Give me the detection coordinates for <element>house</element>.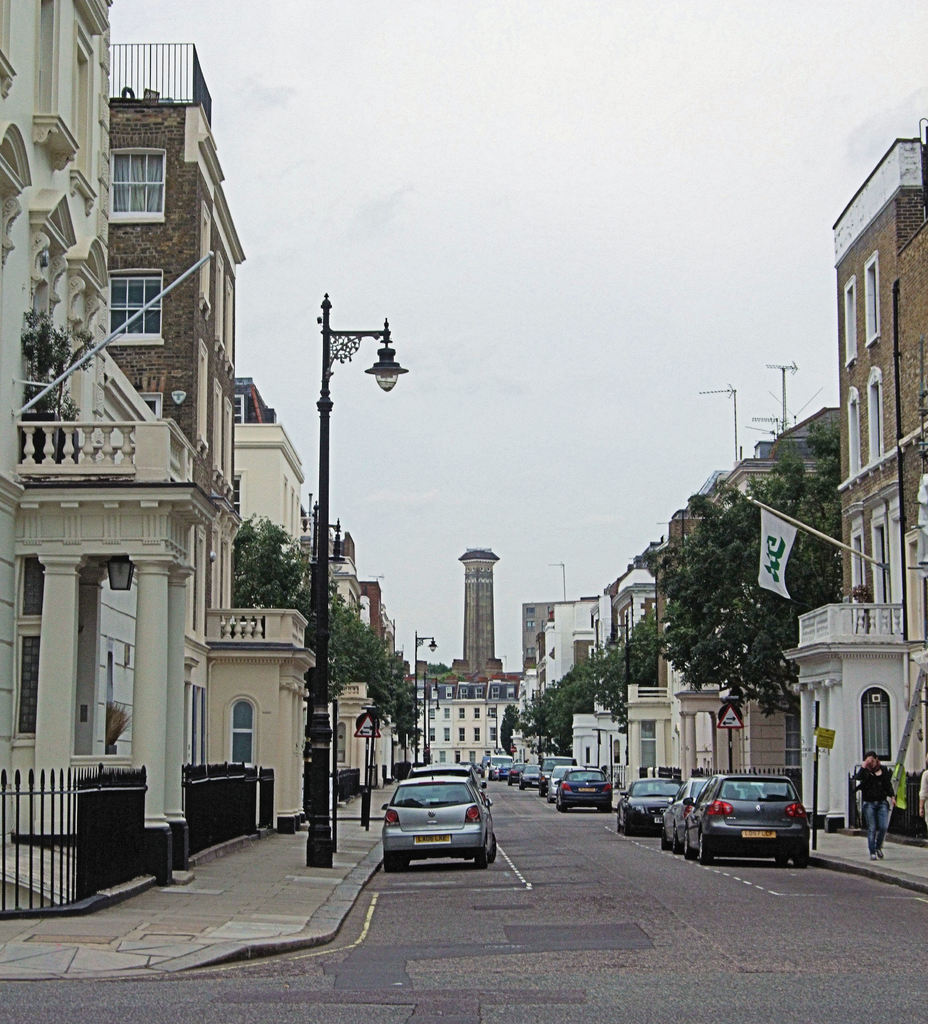
x1=98 y1=22 x2=232 y2=780.
